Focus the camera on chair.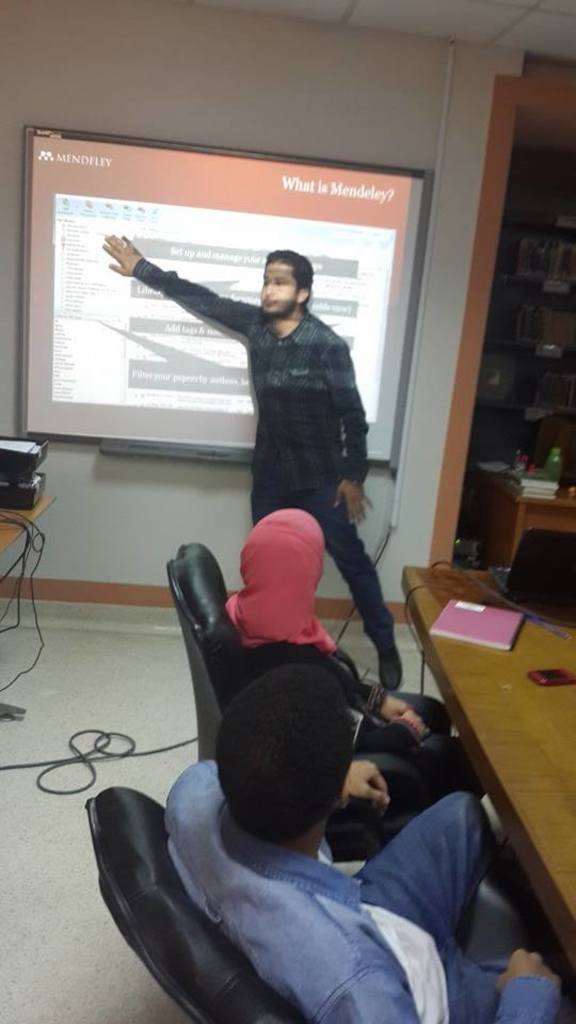
Focus region: 506,529,575,577.
